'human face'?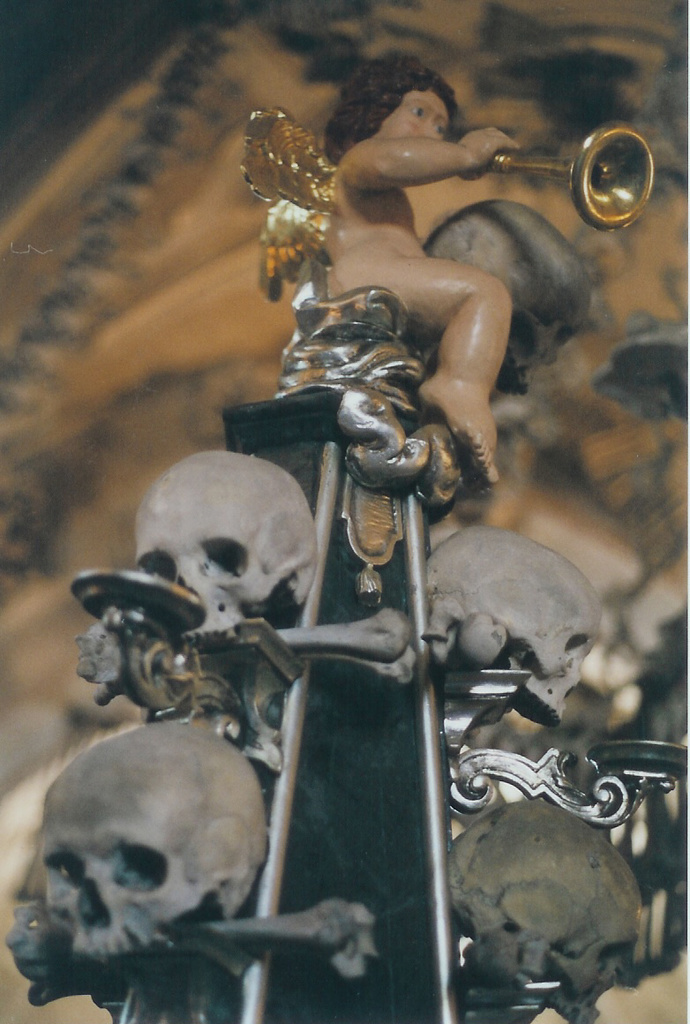
box(377, 87, 451, 140)
